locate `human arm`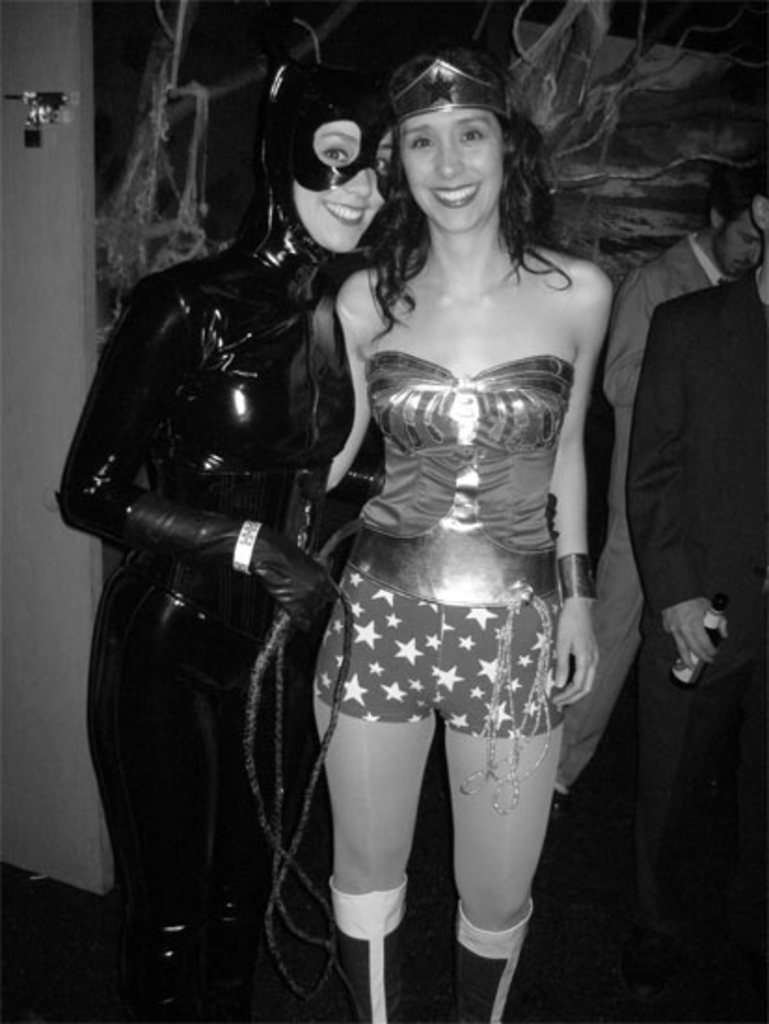
626,302,728,670
